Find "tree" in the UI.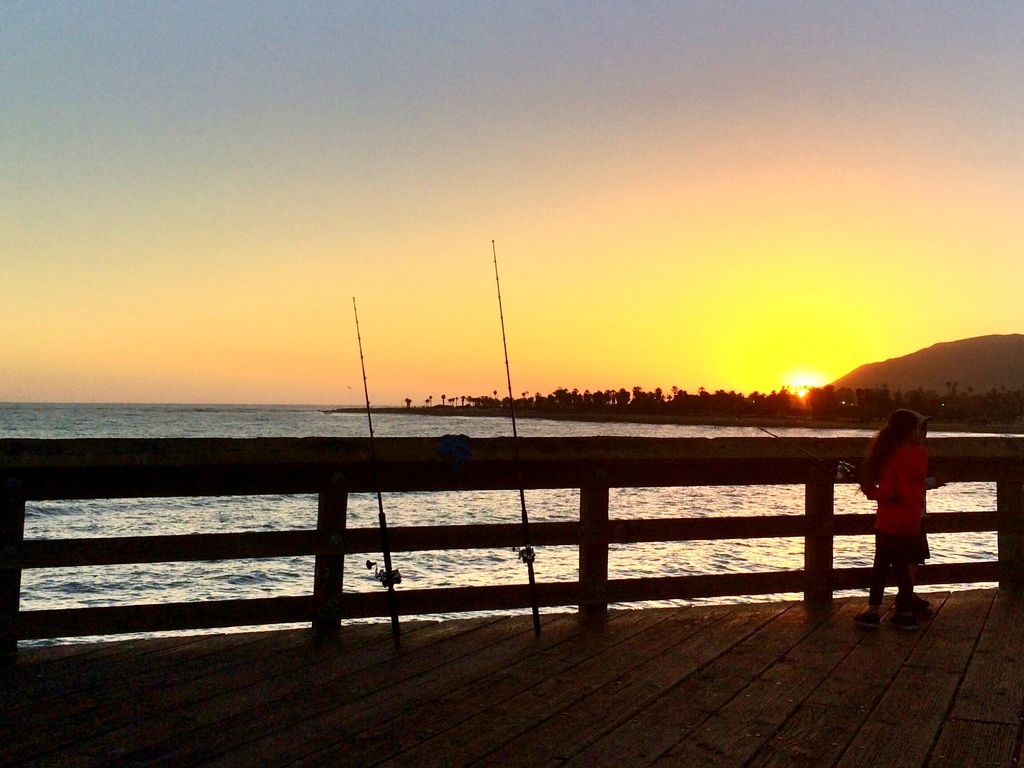
UI element at bbox=[700, 385, 714, 403].
